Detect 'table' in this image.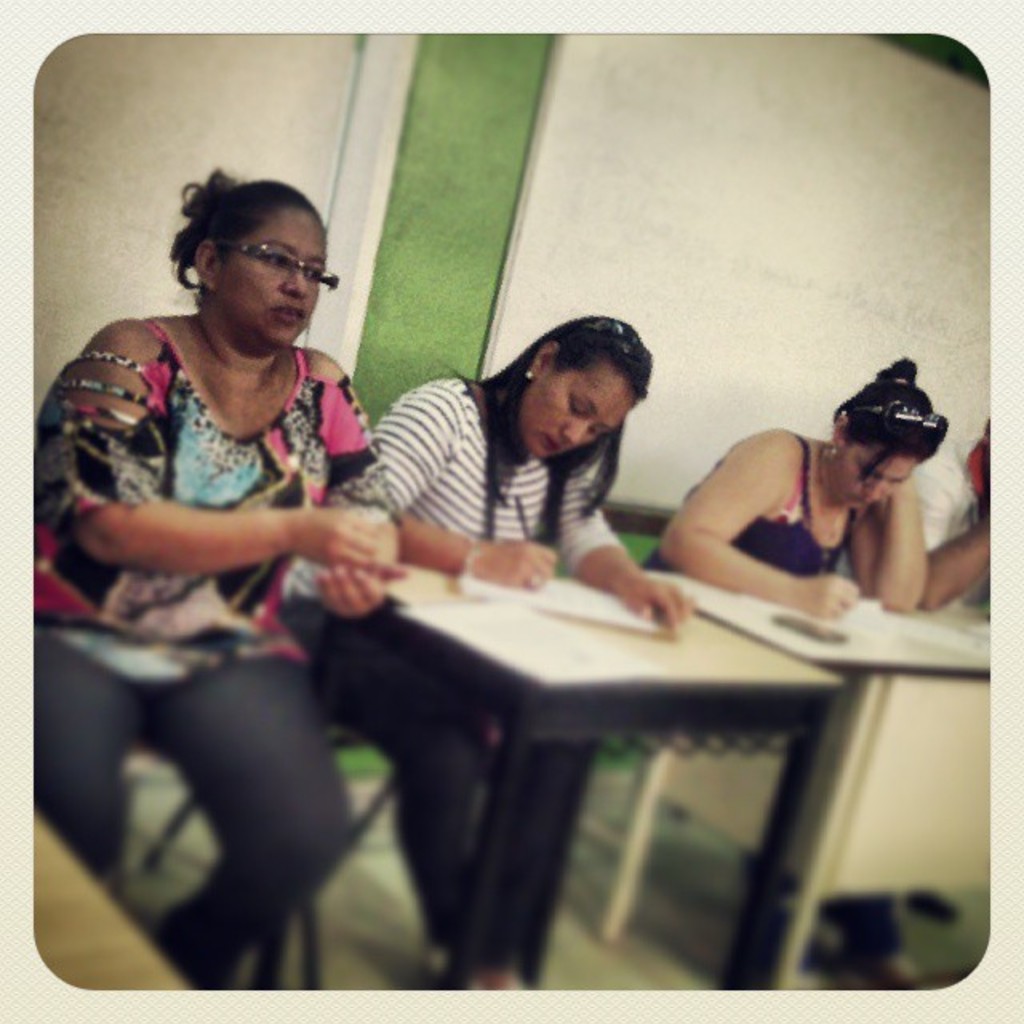
Detection: <bbox>355, 582, 822, 990</bbox>.
